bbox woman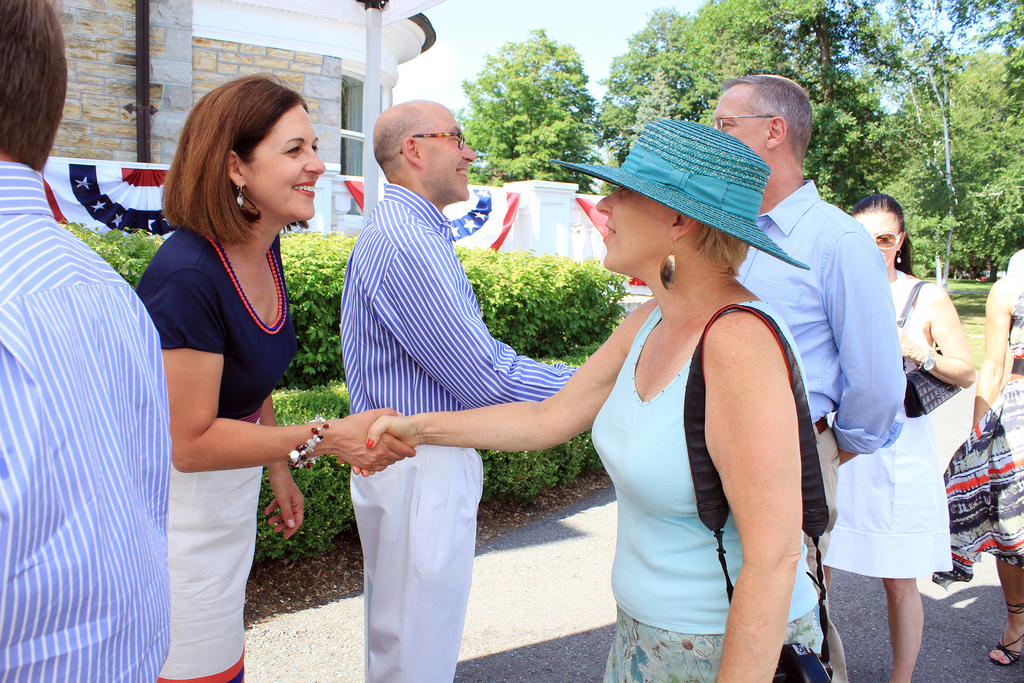
[left=348, top=112, right=834, bottom=682]
